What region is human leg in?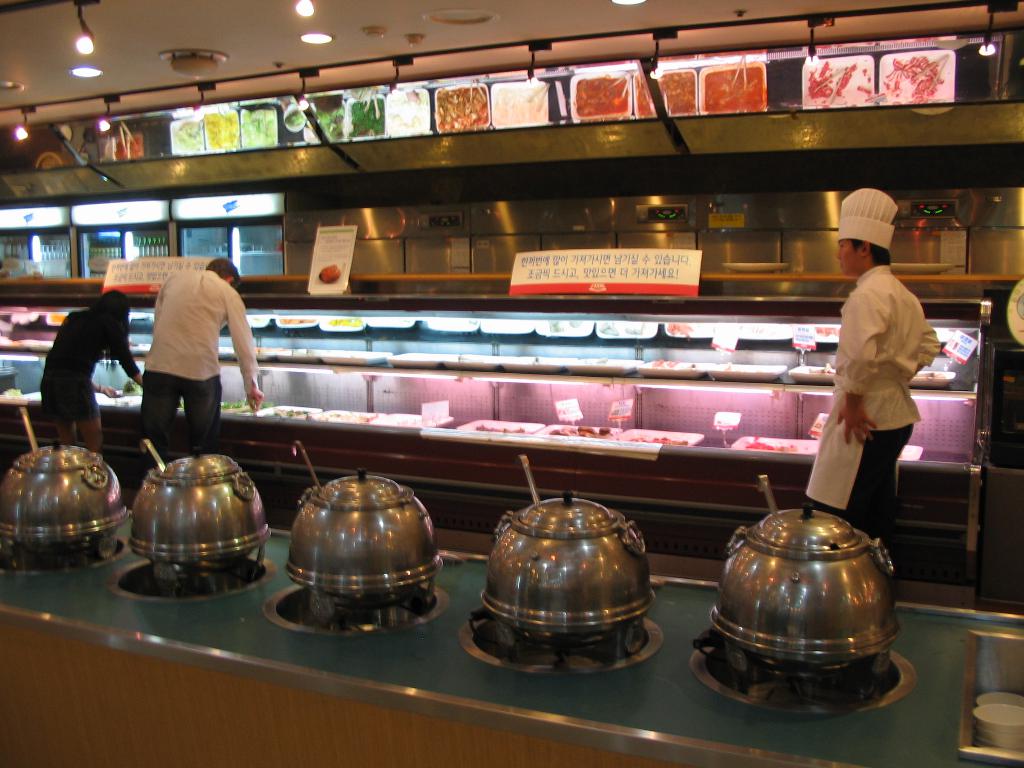
x1=143, y1=384, x2=173, y2=471.
